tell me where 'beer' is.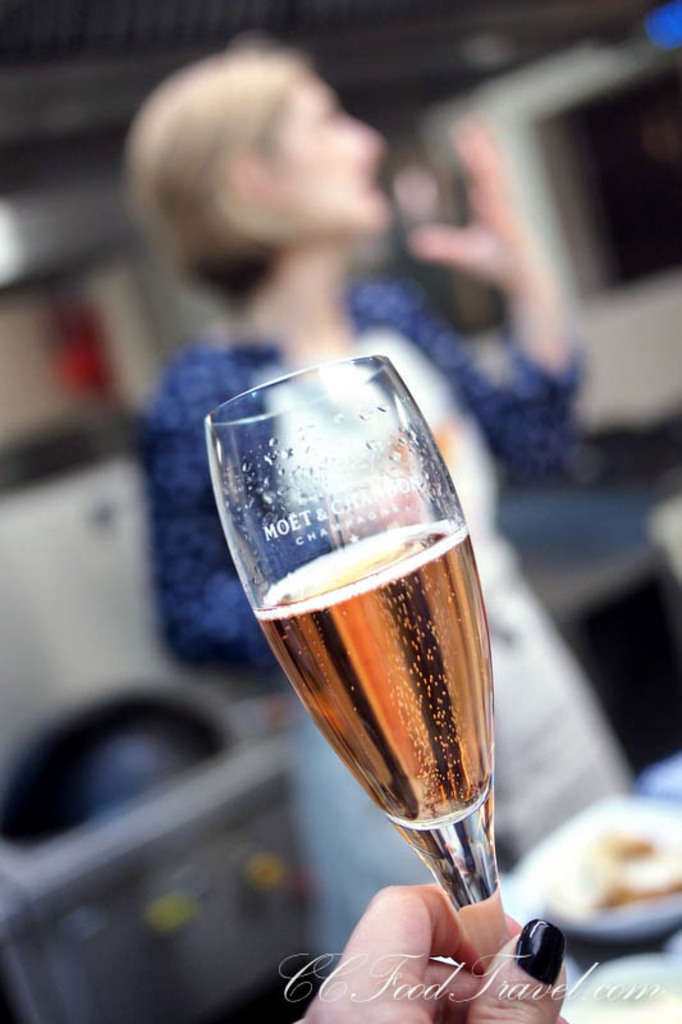
'beer' is at (x1=256, y1=517, x2=480, y2=814).
